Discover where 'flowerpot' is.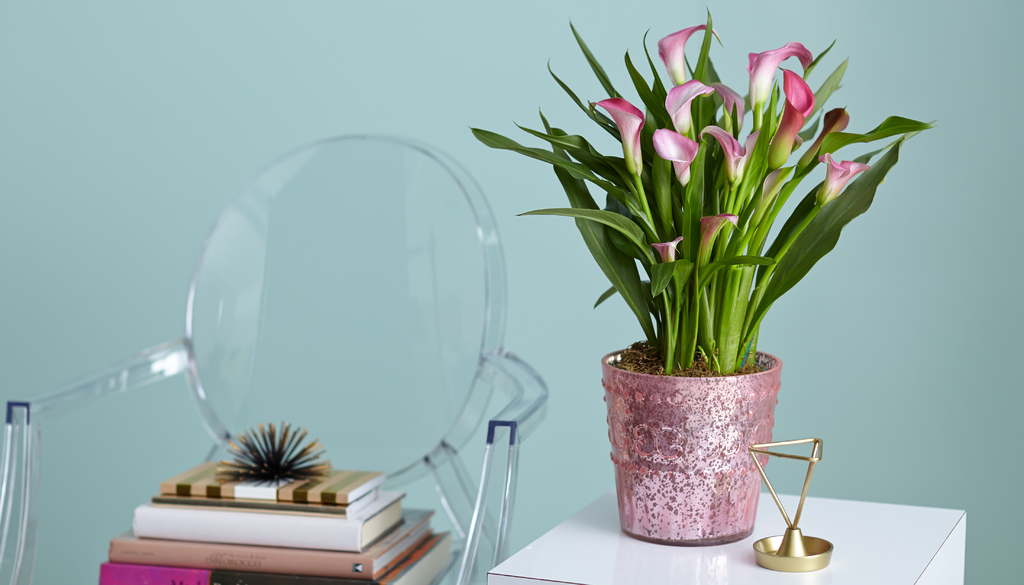
Discovered at bbox=(611, 345, 790, 551).
